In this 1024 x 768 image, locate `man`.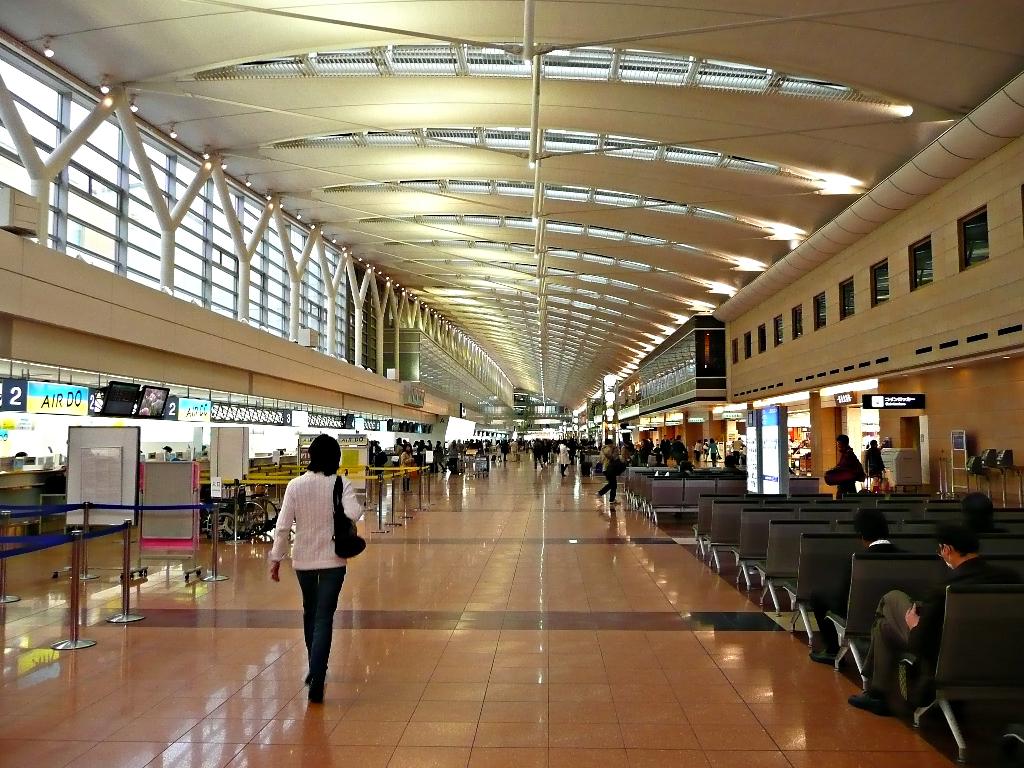
Bounding box: x1=810 y1=513 x2=910 y2=663.
